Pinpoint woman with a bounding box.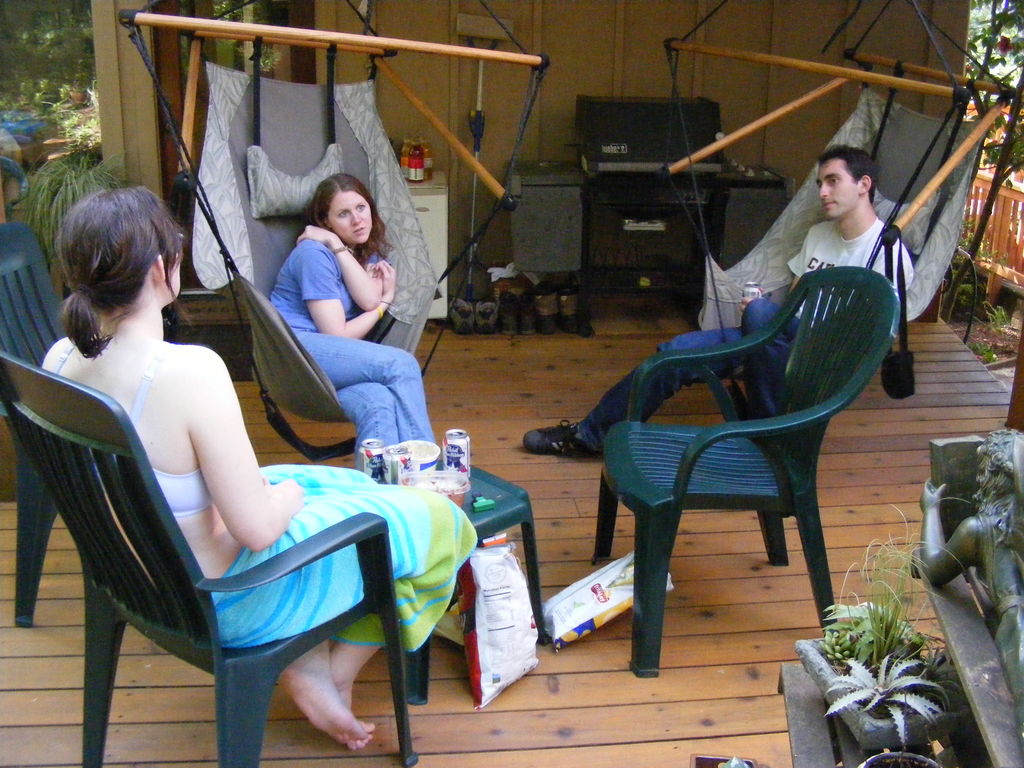
(x1=278, y1=175, x2=460, y2=484).
